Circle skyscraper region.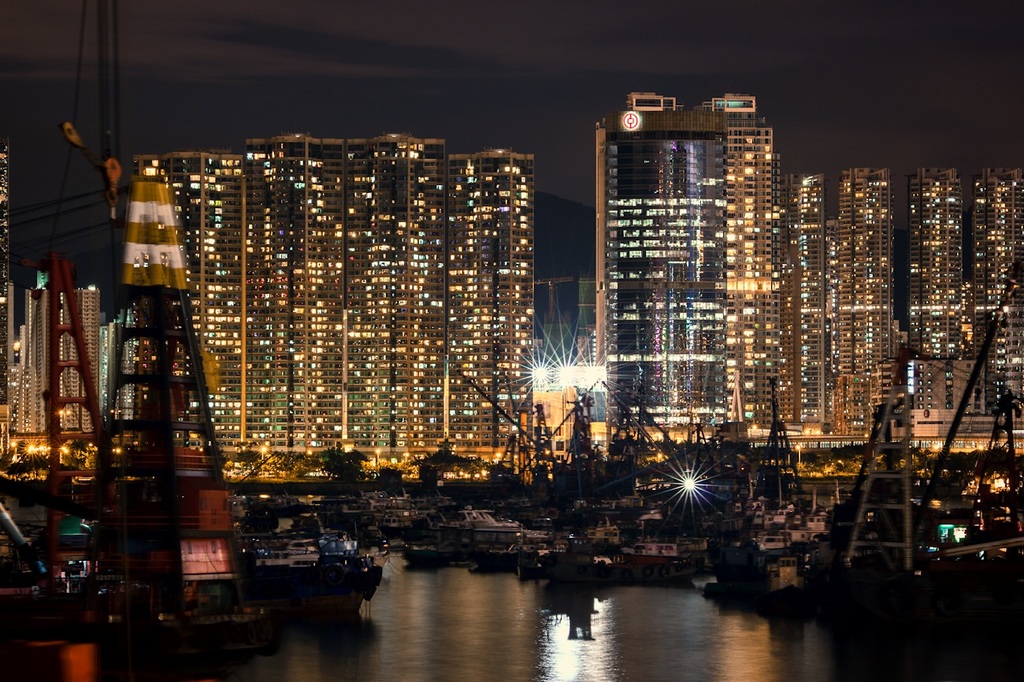
Region: (781, 165, 835, 439).
